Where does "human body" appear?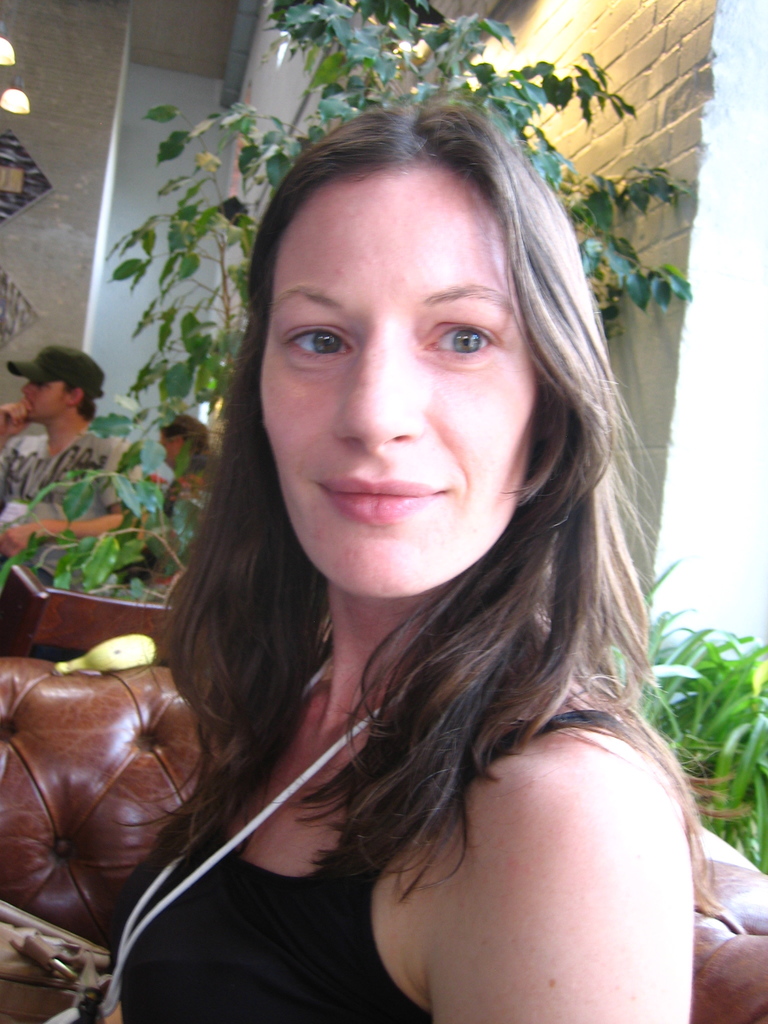
Appears at pyautogui.locateOnScreen(52, 124, 741, 1004).
